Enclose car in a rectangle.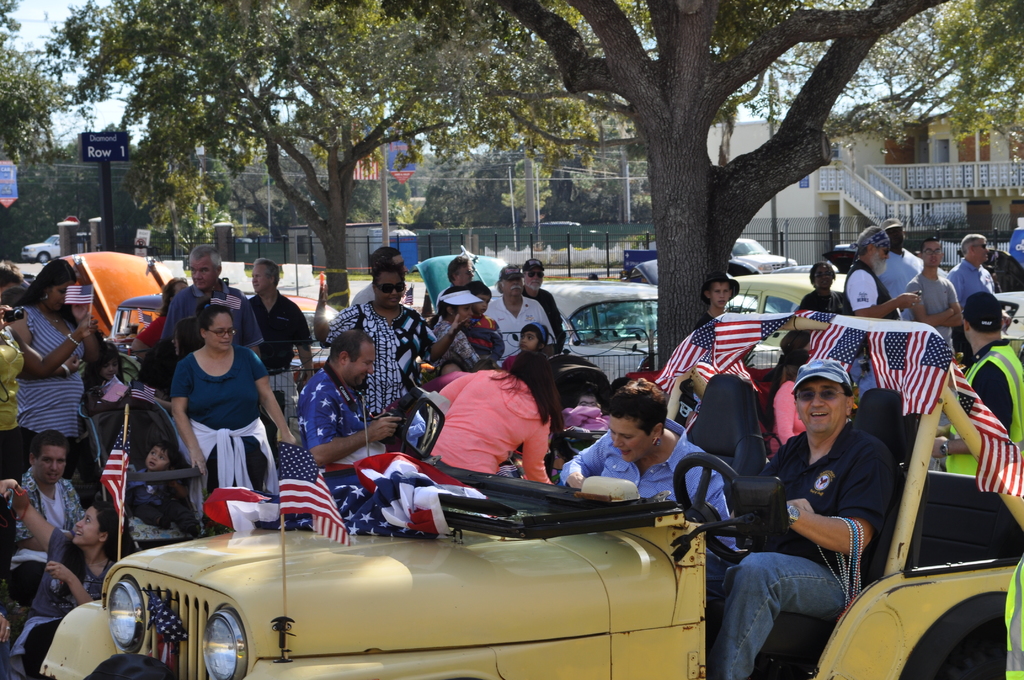
728, 237, 797, 275.
